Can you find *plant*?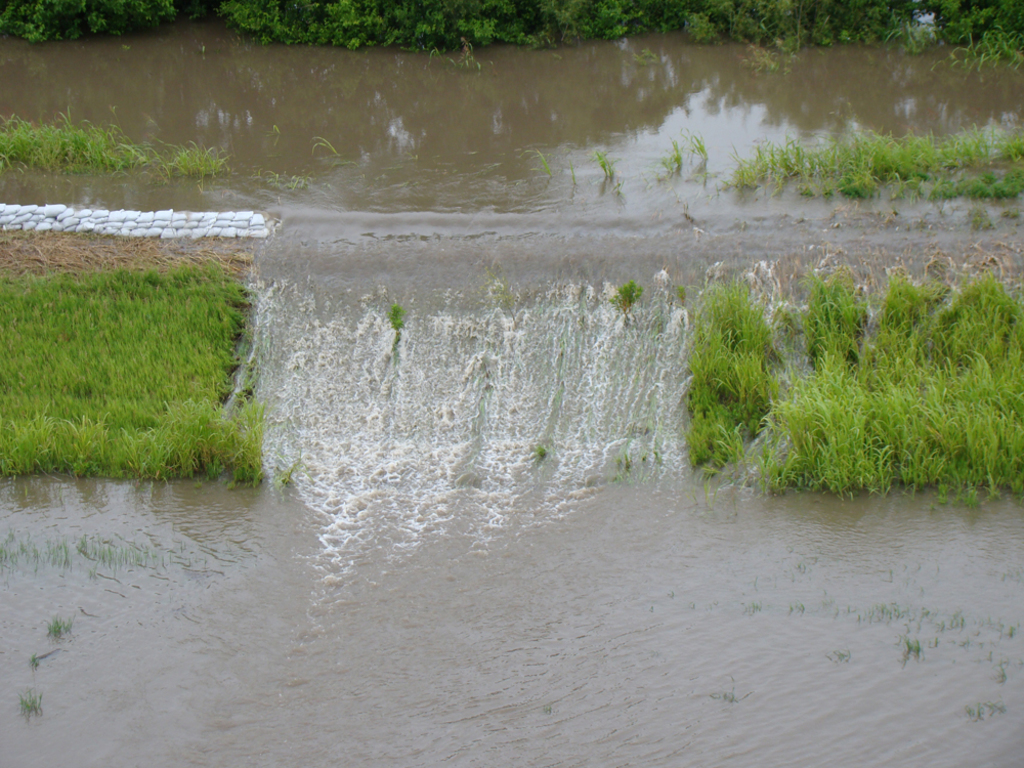
Yes, bounding box: bbox(19, 690, 50, 721).
